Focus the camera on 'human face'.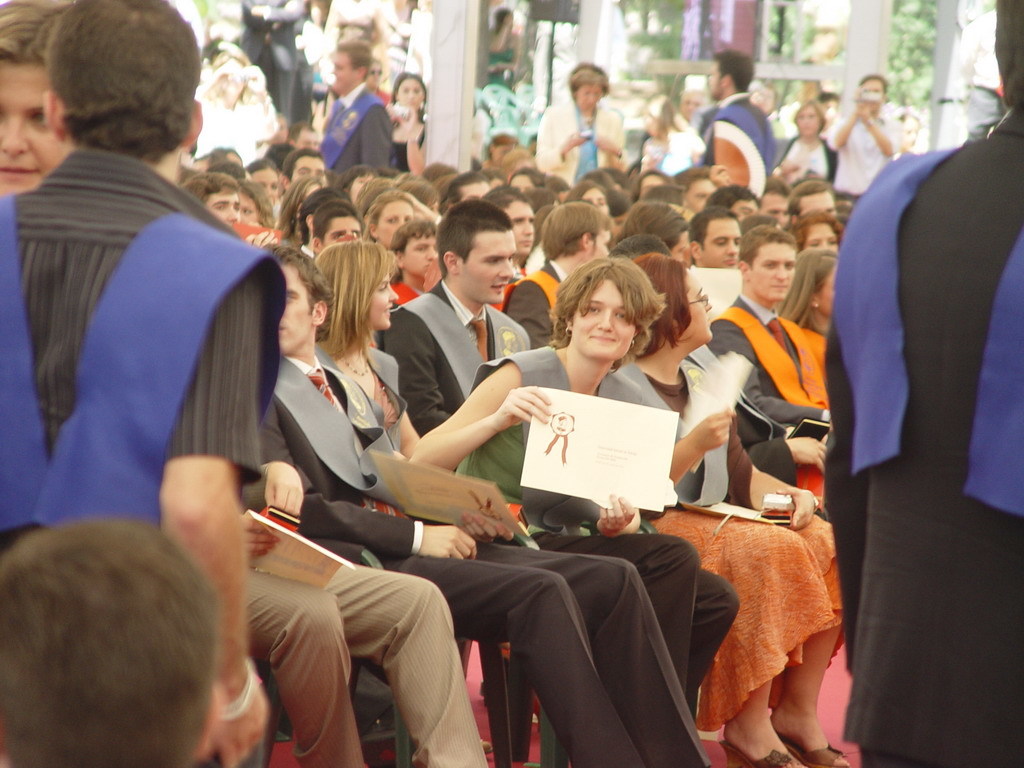
Focus region: x1=587, y1=228, x2=612, y2=258.
